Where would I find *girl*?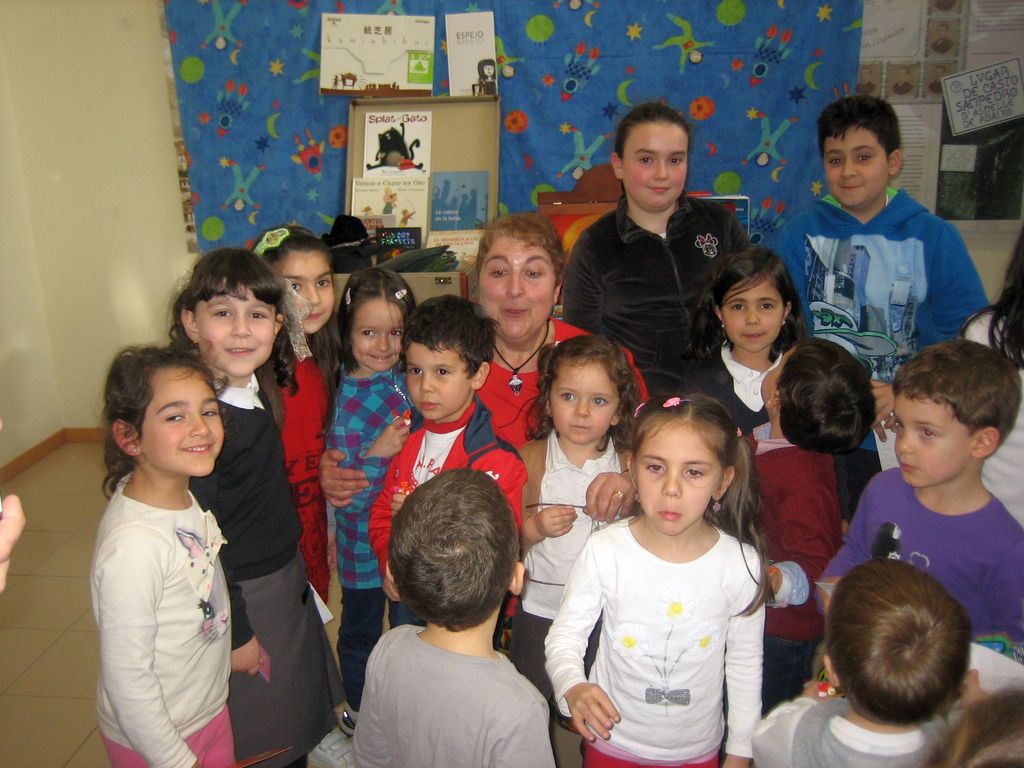
At crop(542, 394, 776, 767).
